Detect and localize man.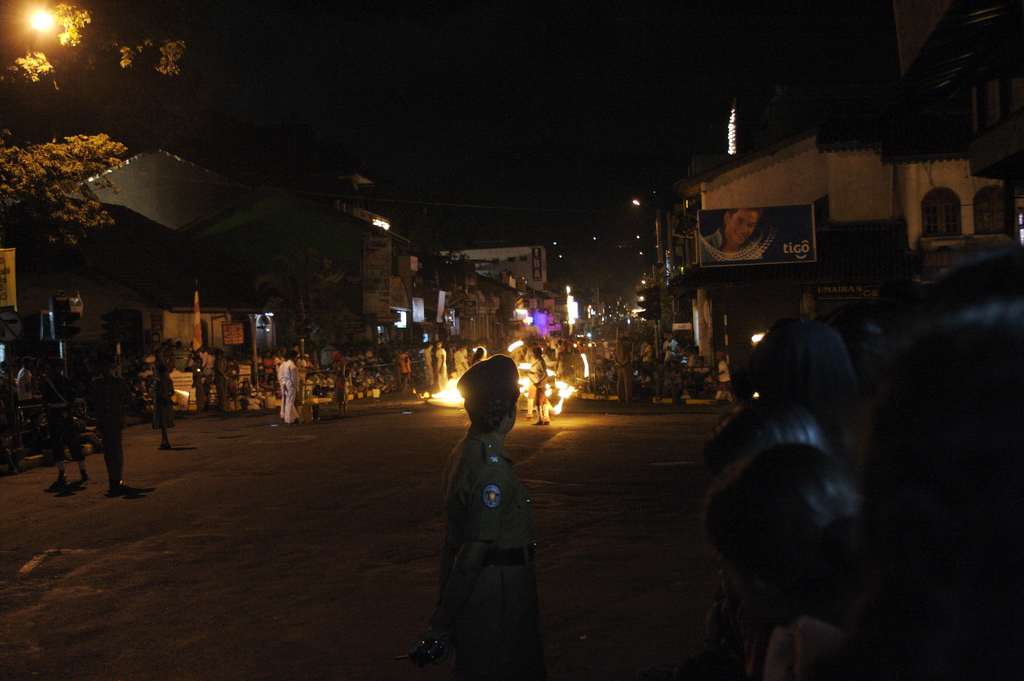
Localized at [437,342,449,390].
